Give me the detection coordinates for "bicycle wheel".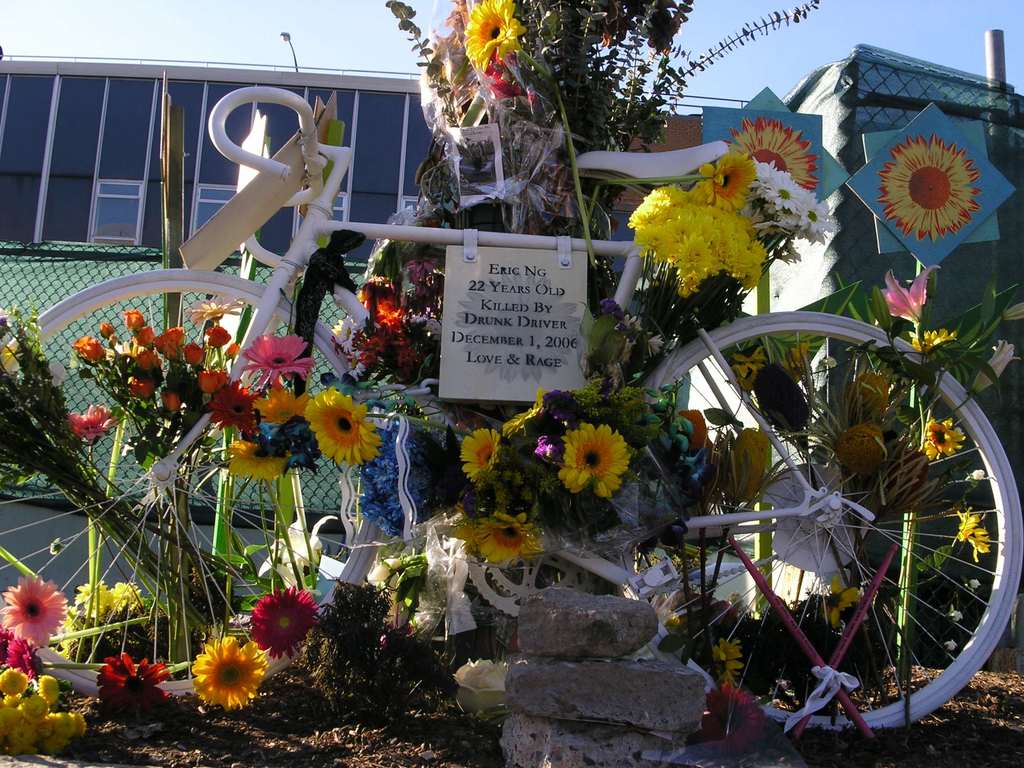
pyautogui.locateOnScreen(668, 330, 1012, 741).
